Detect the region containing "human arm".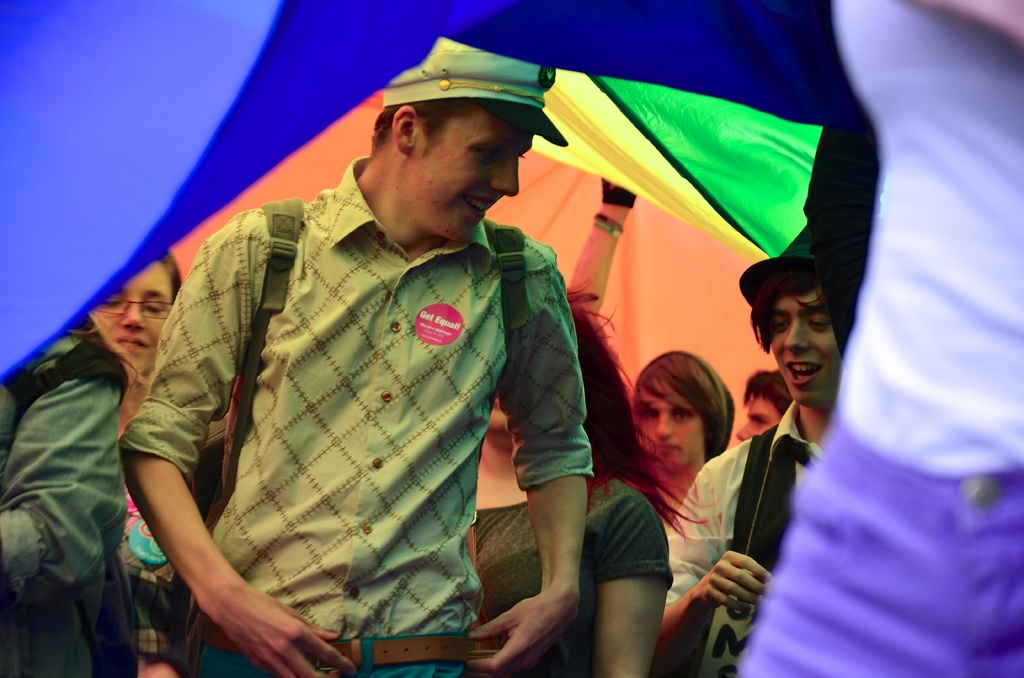
pyautogui.locateOnScreen(593, 504, 671, 677).
